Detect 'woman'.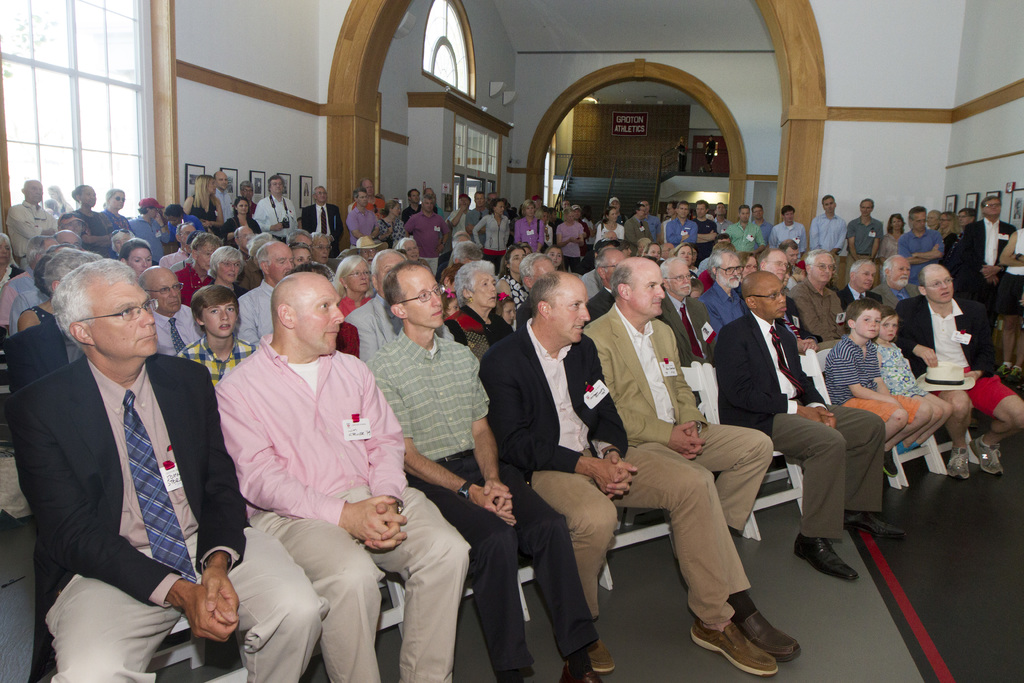
Detected at bbox(937, 210, 959, 258).
